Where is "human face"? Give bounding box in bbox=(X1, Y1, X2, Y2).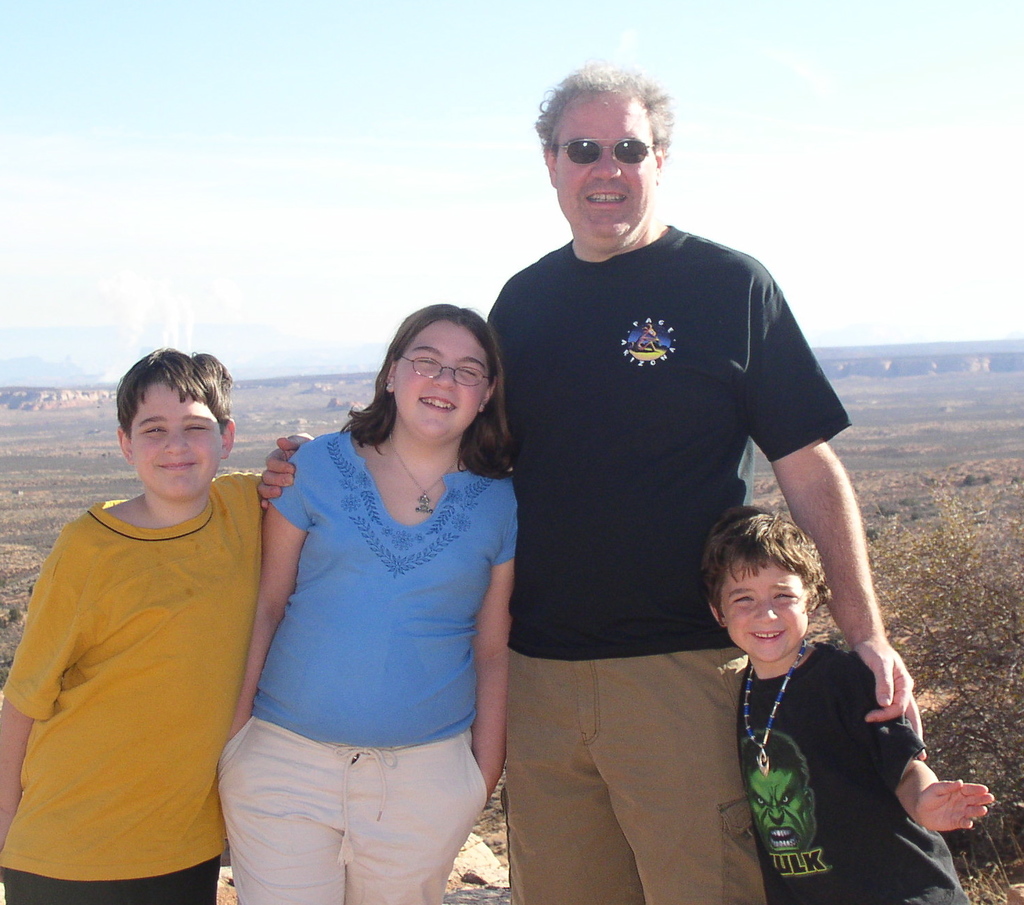
bbox=(721, 560, 803, 662).
